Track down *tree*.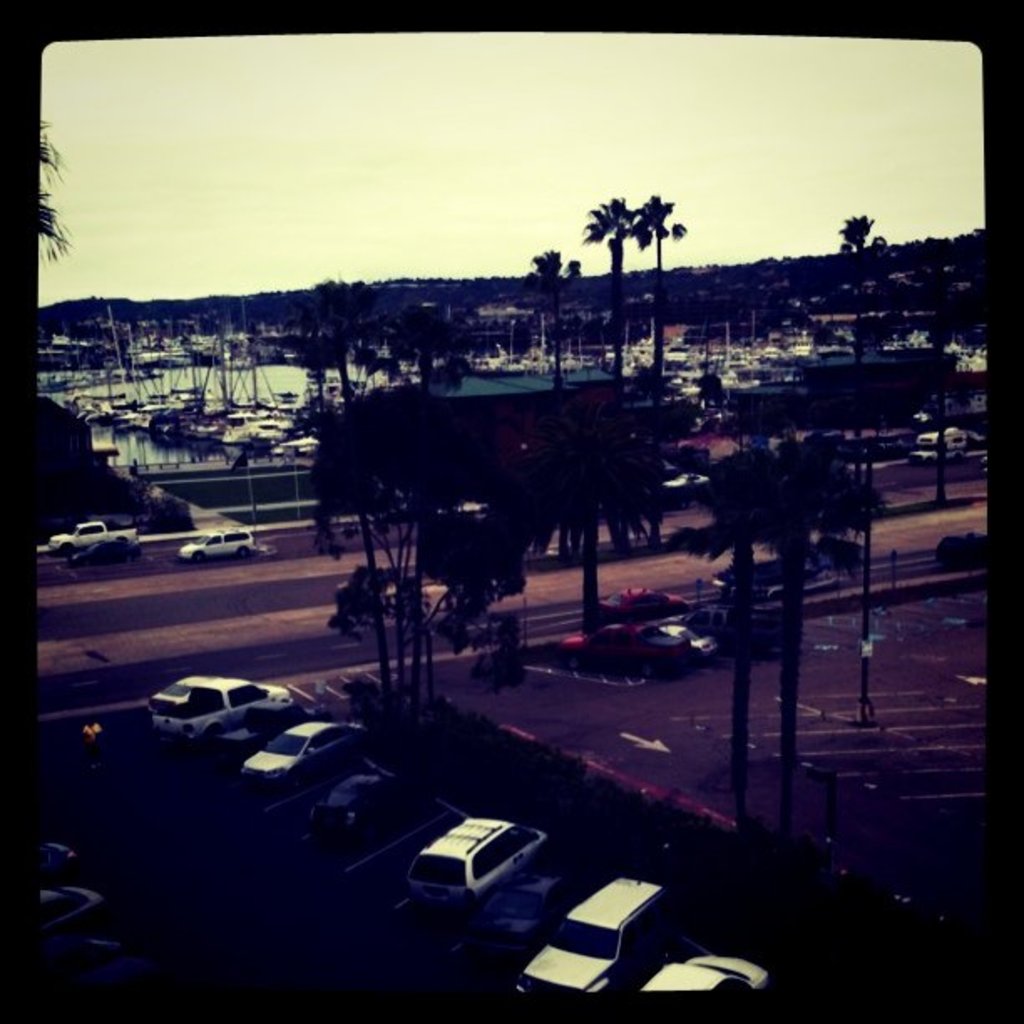
Tracked to [x1=631, y1=194, x2=686, y2=410].
